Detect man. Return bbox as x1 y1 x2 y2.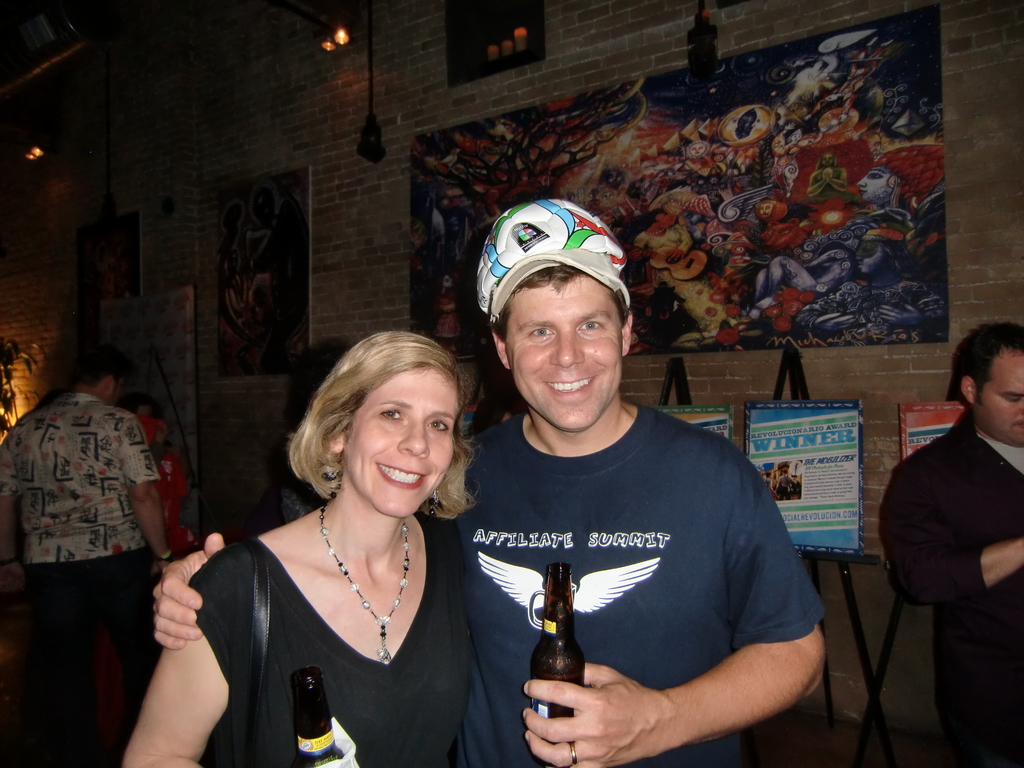
0 351 181 765.
